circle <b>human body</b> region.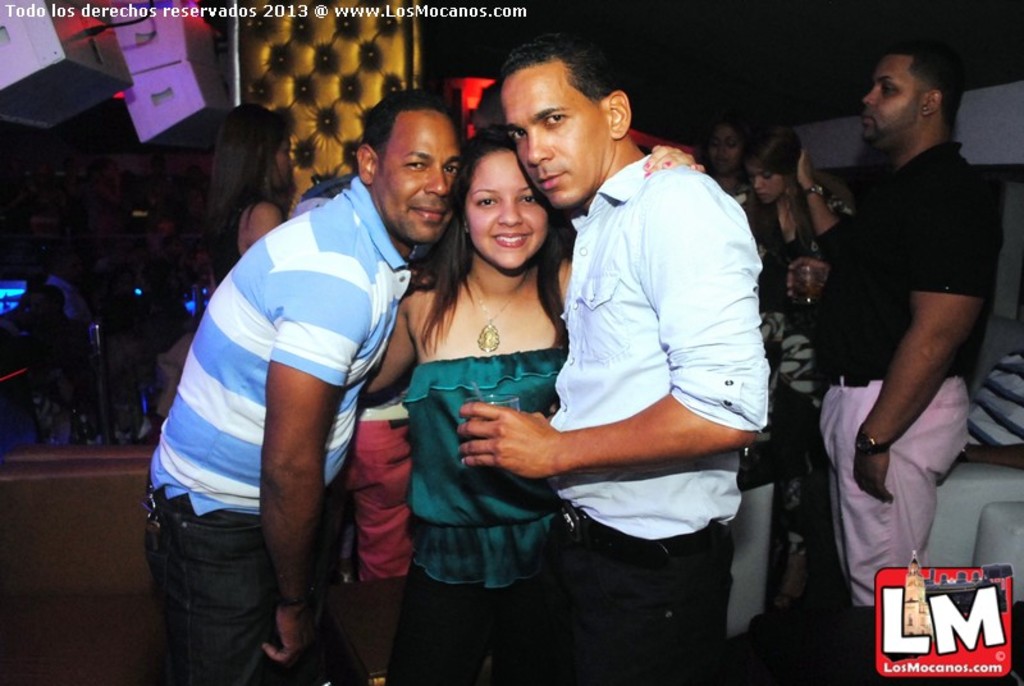
Region: pyautogui.locateOnScreen(140, 180, 424, 685).
